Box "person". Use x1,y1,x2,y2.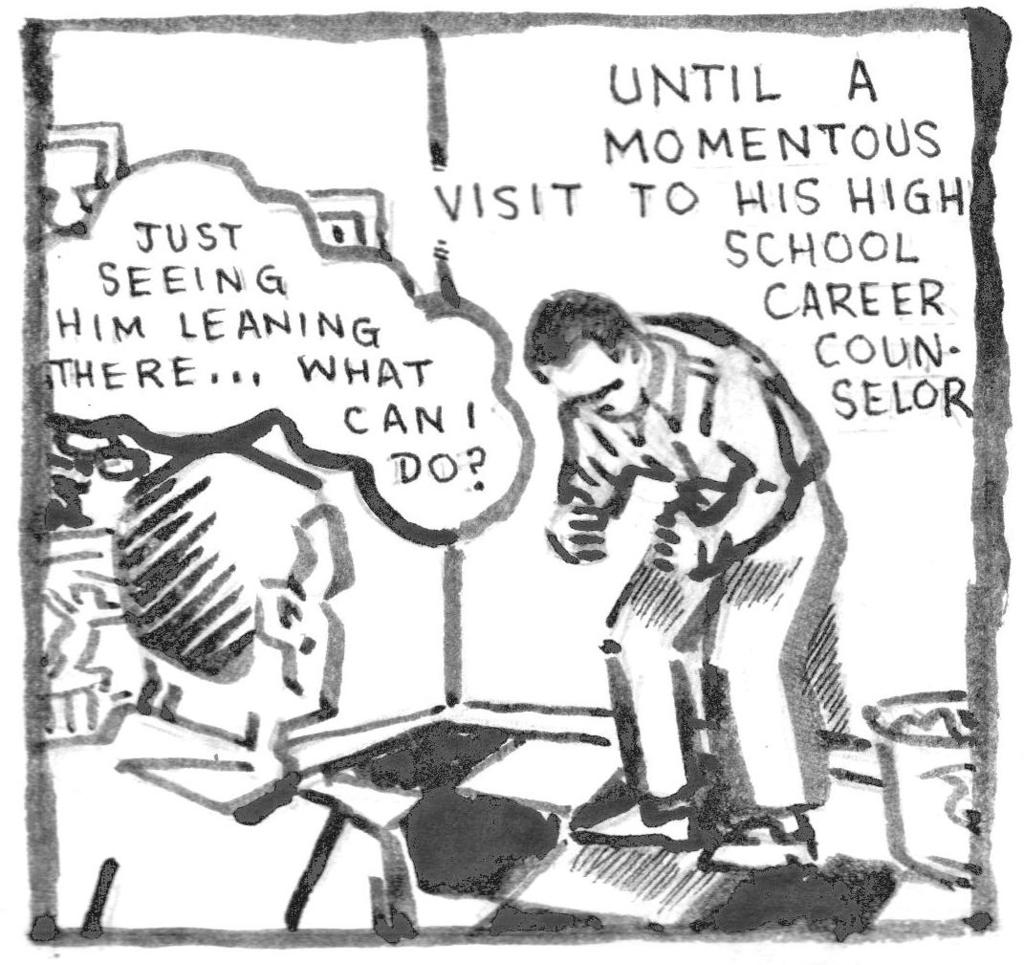
49,442,389,927.
